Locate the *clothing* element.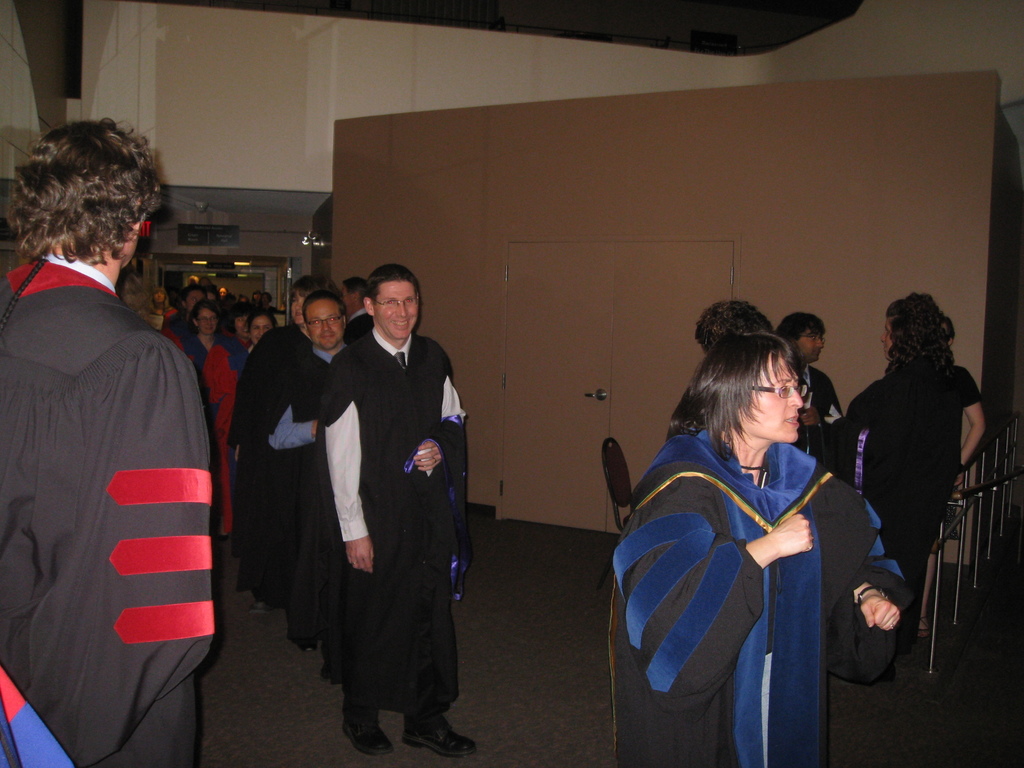
Element bbox: [x1=799, y1=358, x2=843, y2=471].
